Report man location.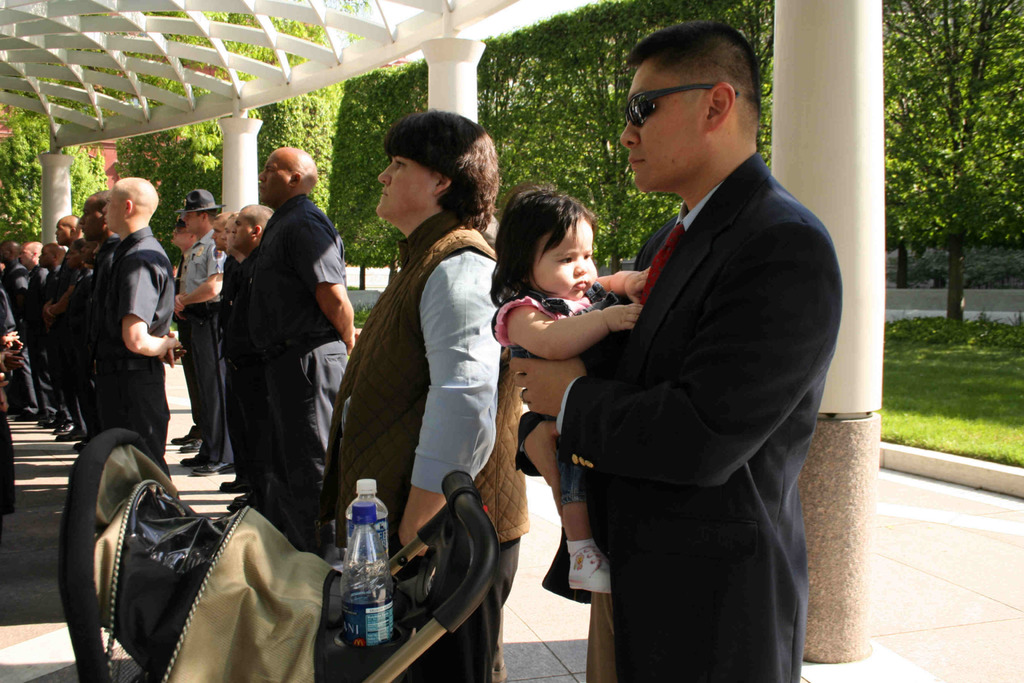
Report: 504/20/845/682.
